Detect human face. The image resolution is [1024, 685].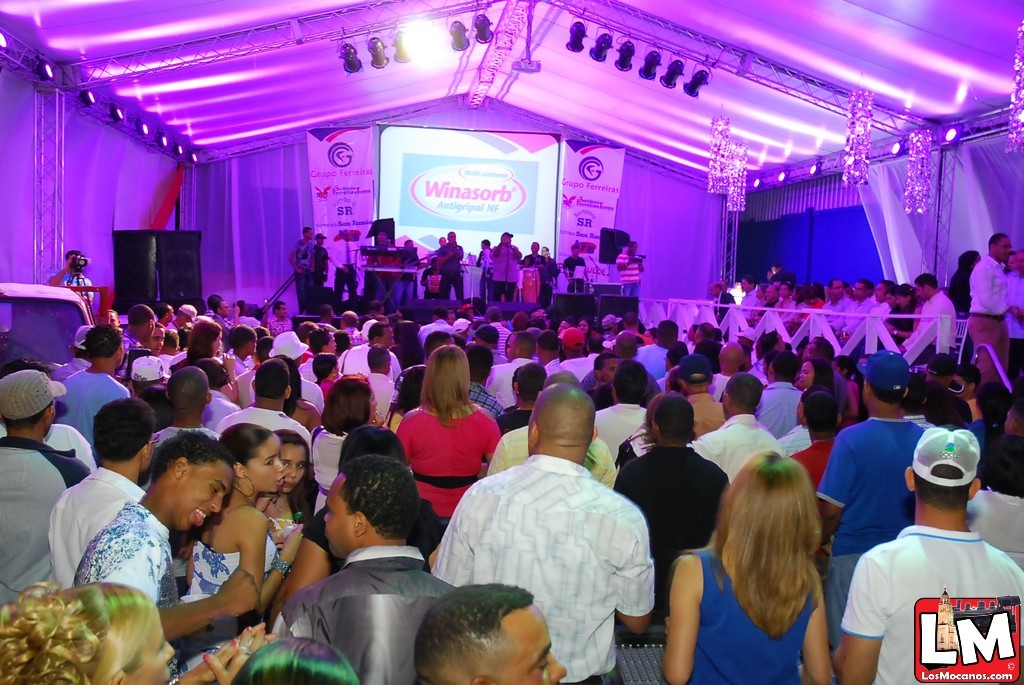
{"left": 848, "top": 279, "right": 869, "bottom": 303}.
